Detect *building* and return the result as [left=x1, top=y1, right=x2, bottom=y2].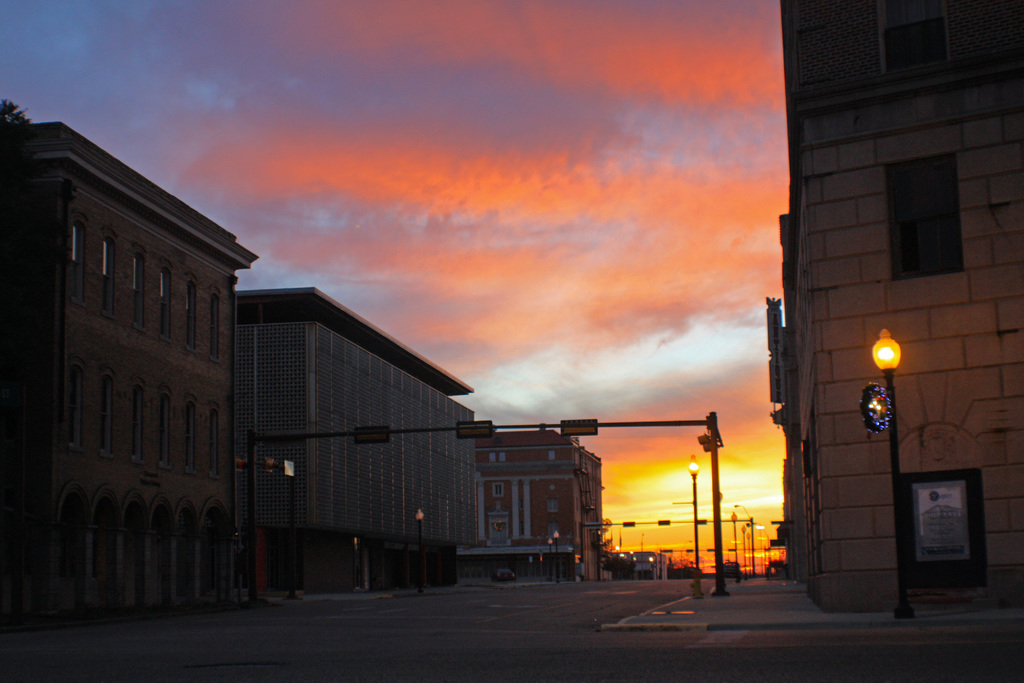
[left=781, top=0, right=1023, bottom=614].
